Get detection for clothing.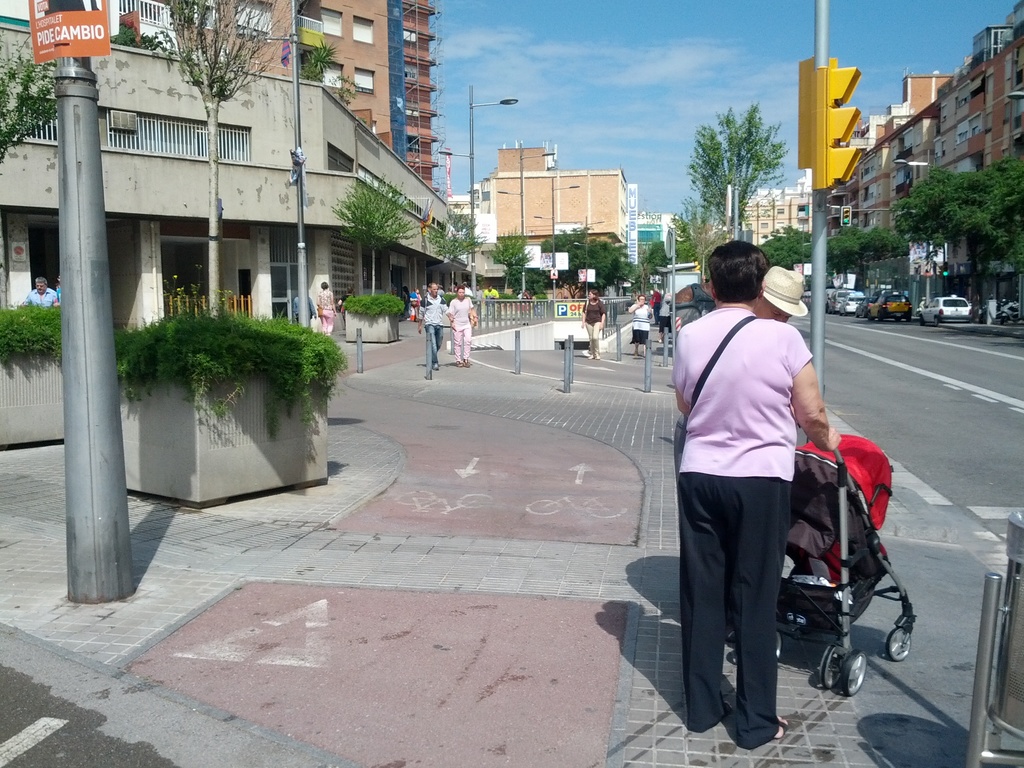
Detection: BBox(669, 291, 822, 742).
